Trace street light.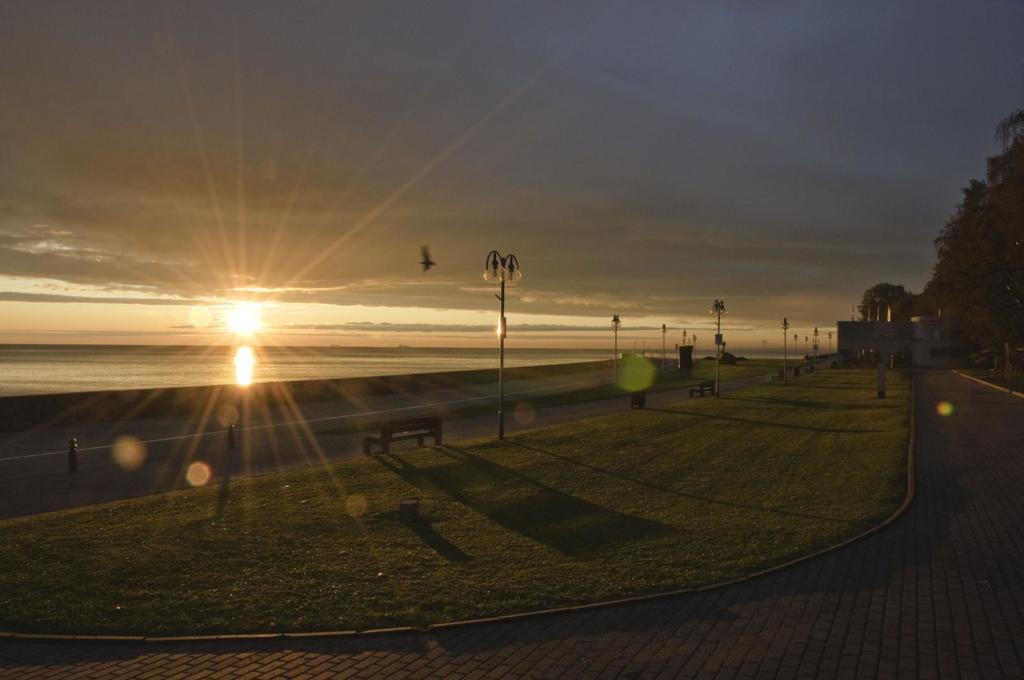
Traced to rect(703, 299, 732, 398).
